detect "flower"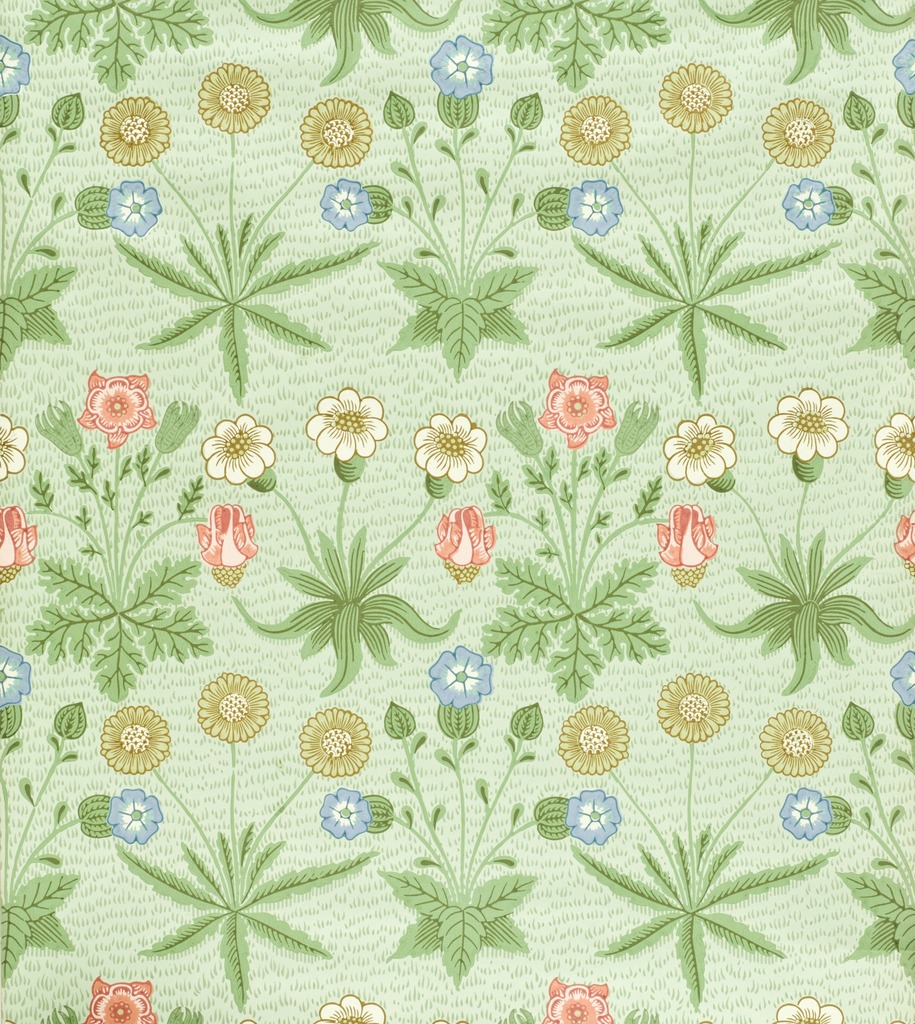
x1=429 y1=1020 x2=472 y2=1023
